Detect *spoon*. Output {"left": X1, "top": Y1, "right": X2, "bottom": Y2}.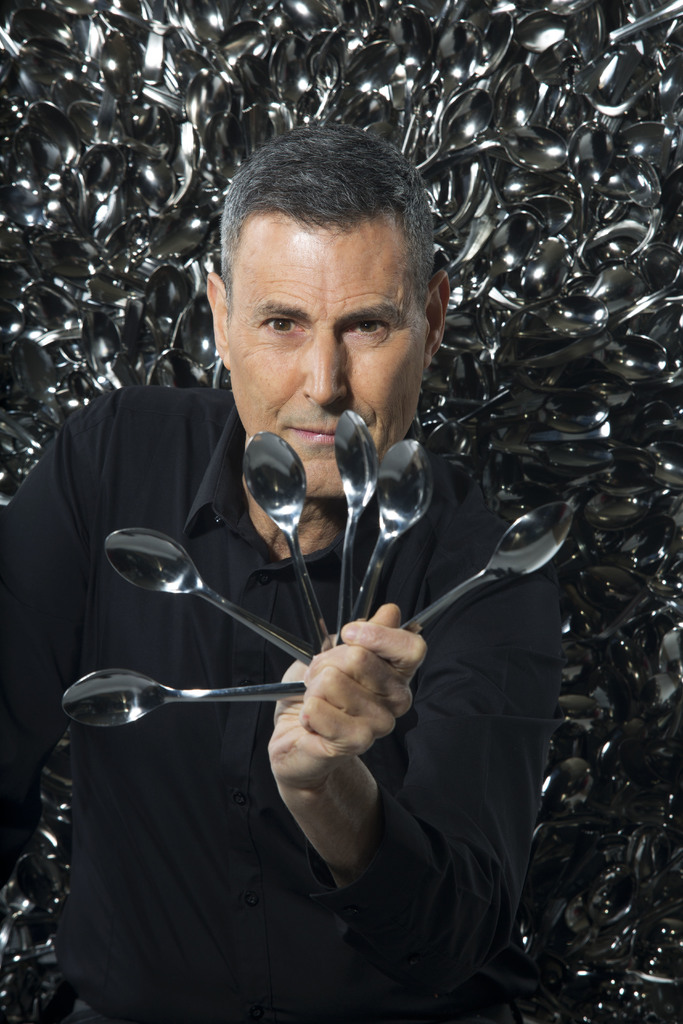
{"left": 106, "top": 525, "right": 317, "bottom": 662}.
